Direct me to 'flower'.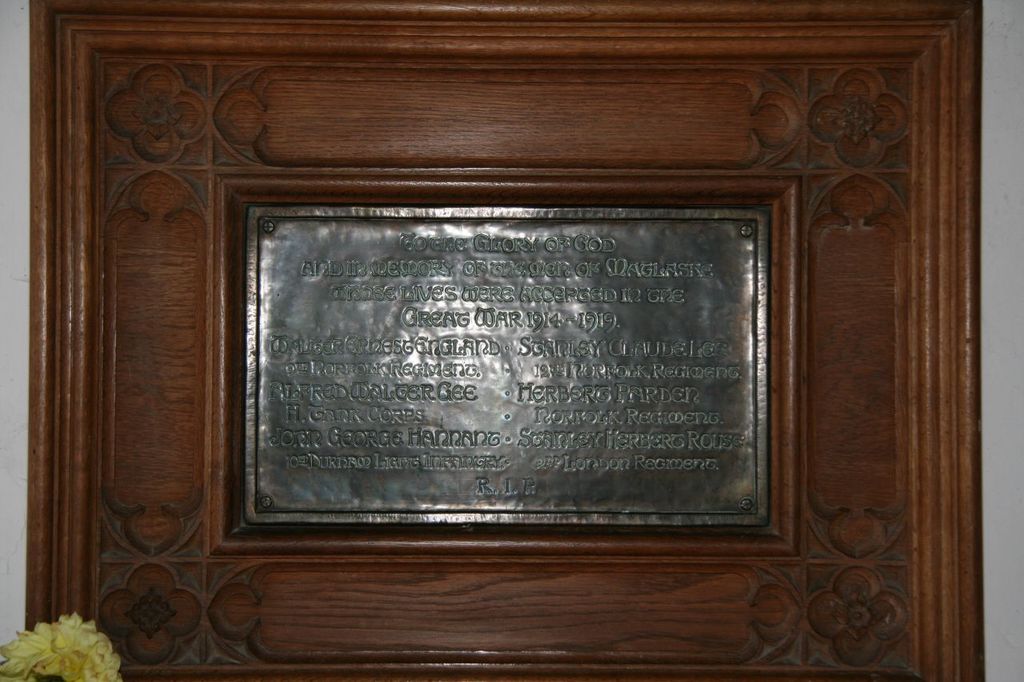
Direction: 137:94:177:136.
